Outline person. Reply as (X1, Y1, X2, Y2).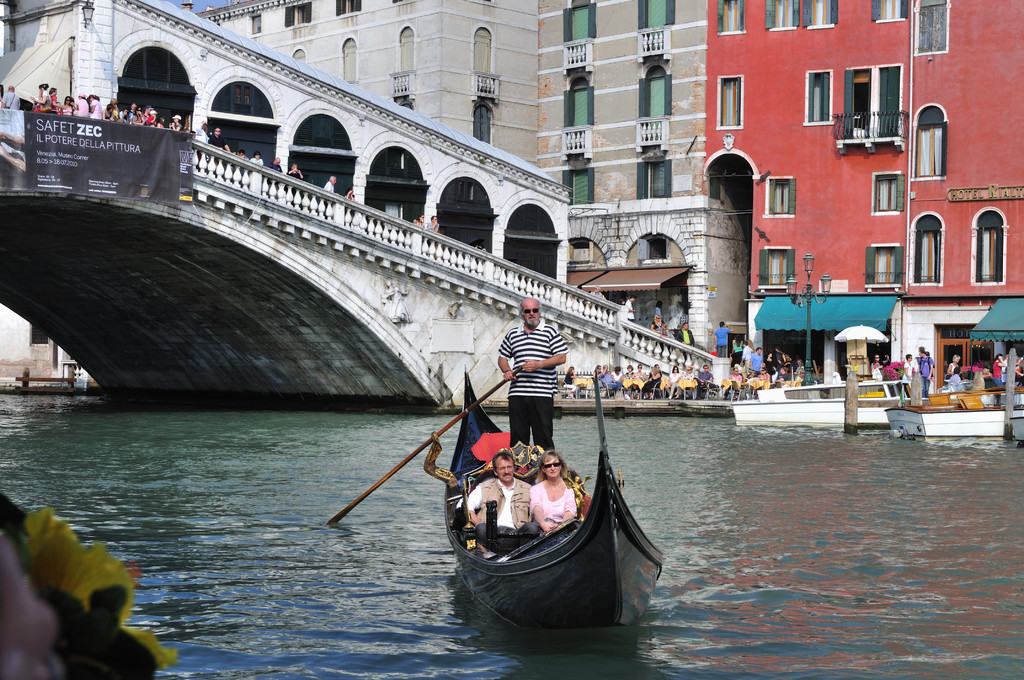
(527, 450, 580, 533).
